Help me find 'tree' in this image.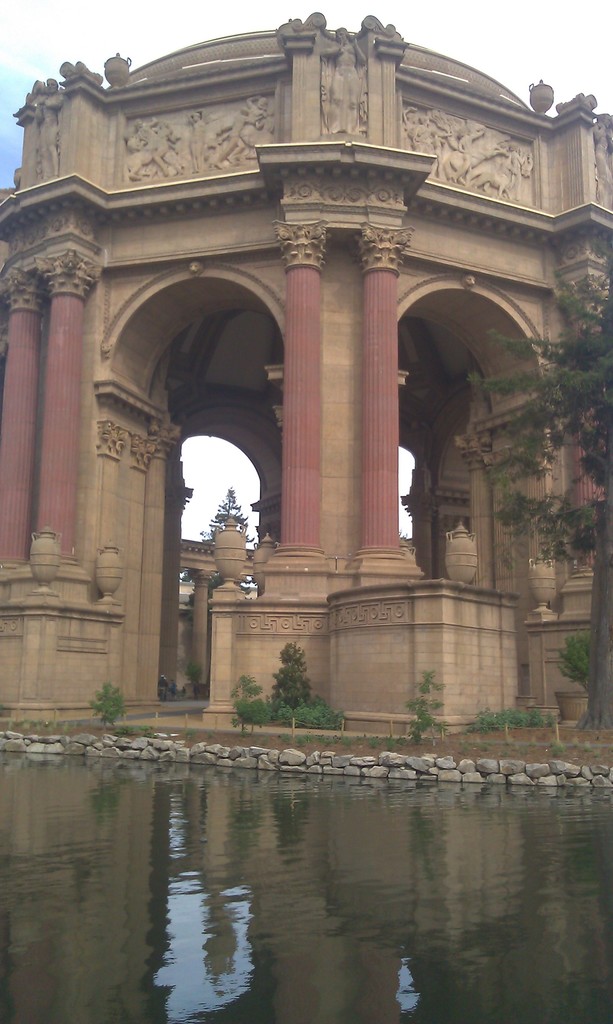
Found it: rect(476, 228, 612, 729).
